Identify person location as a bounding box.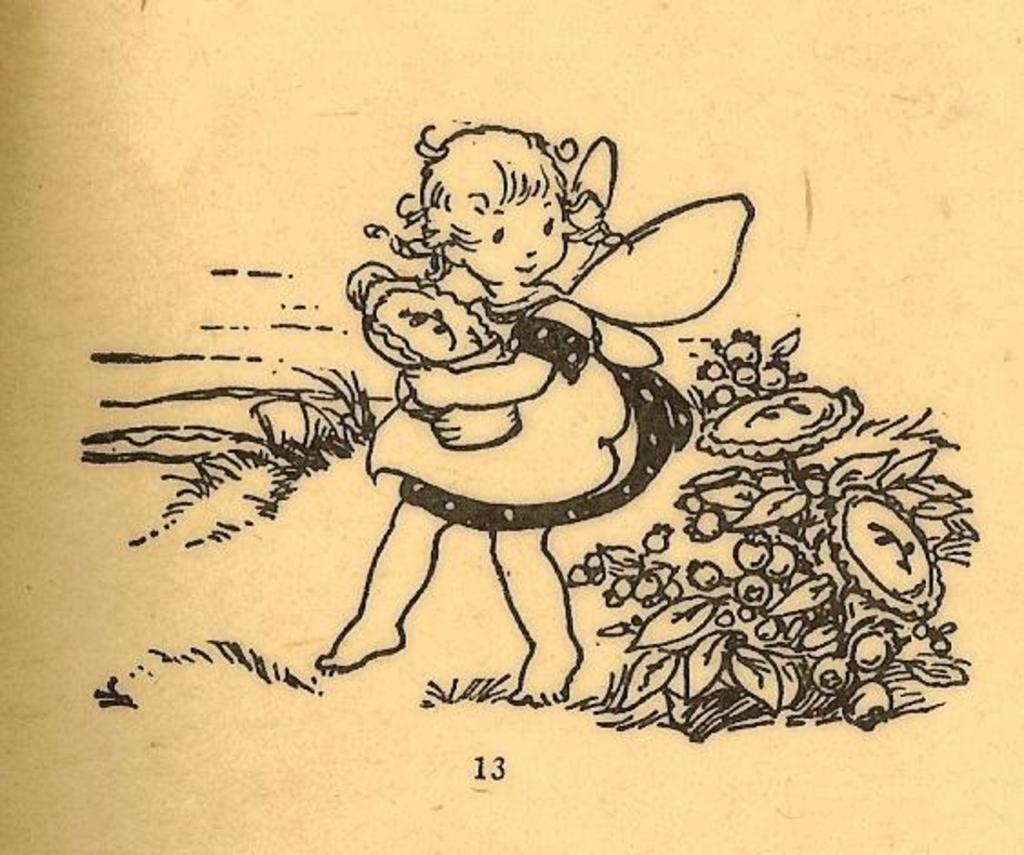
Rect(304, 91, 688, 704).
